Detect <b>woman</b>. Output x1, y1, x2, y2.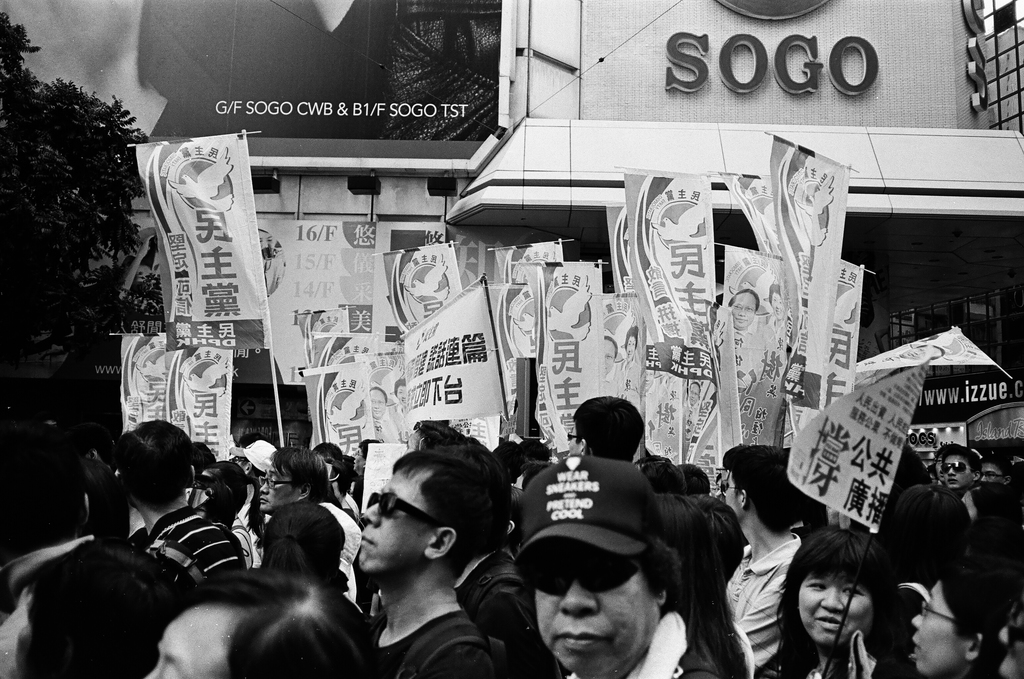
765, 518, 918, 678.
